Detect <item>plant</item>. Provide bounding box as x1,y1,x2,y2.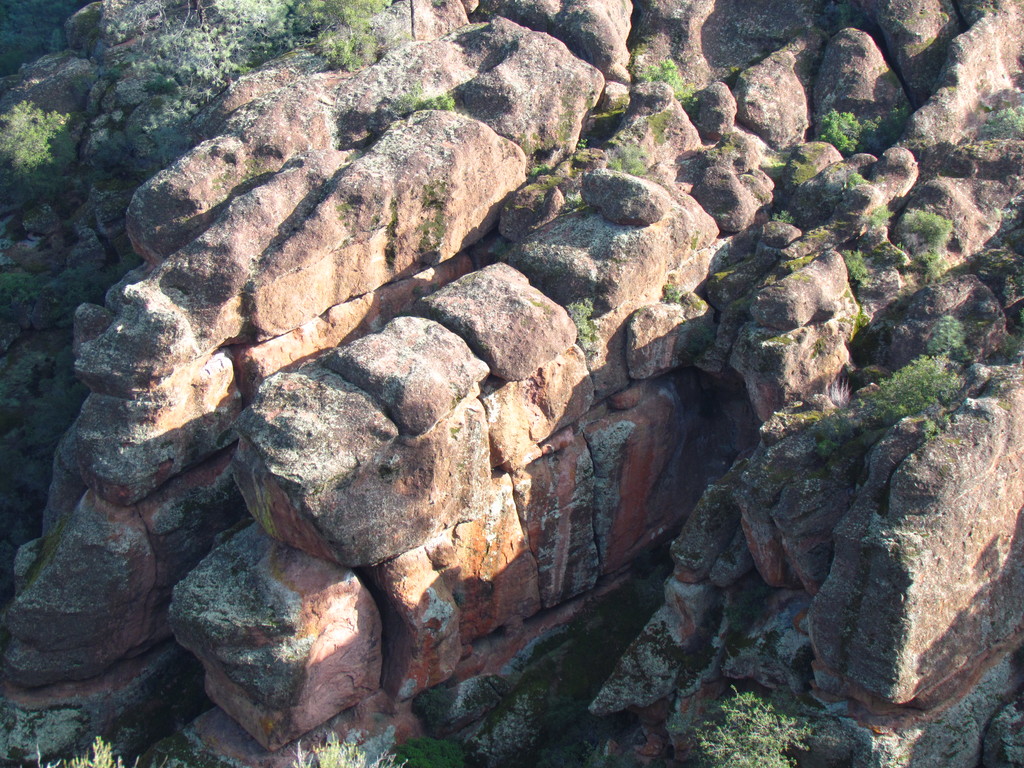
900,189,946,268.
